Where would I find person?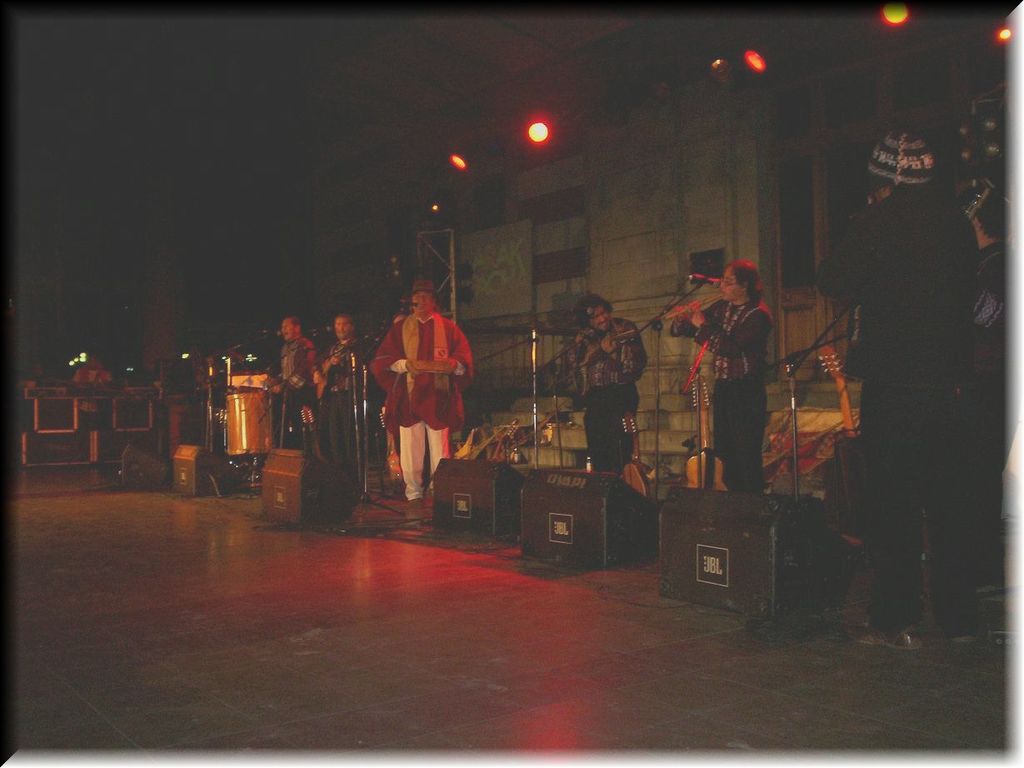
At (x1=77, y1=356, x2=112, y2=393).
